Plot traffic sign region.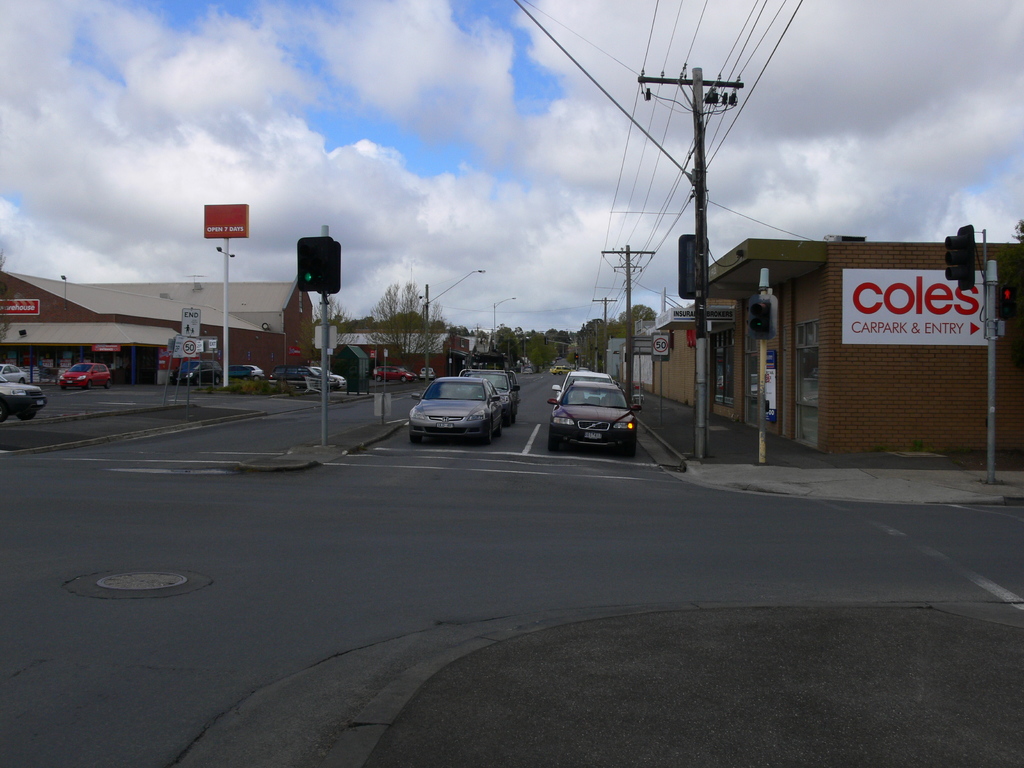
Plotted at (997, 282, 1018, 324).
